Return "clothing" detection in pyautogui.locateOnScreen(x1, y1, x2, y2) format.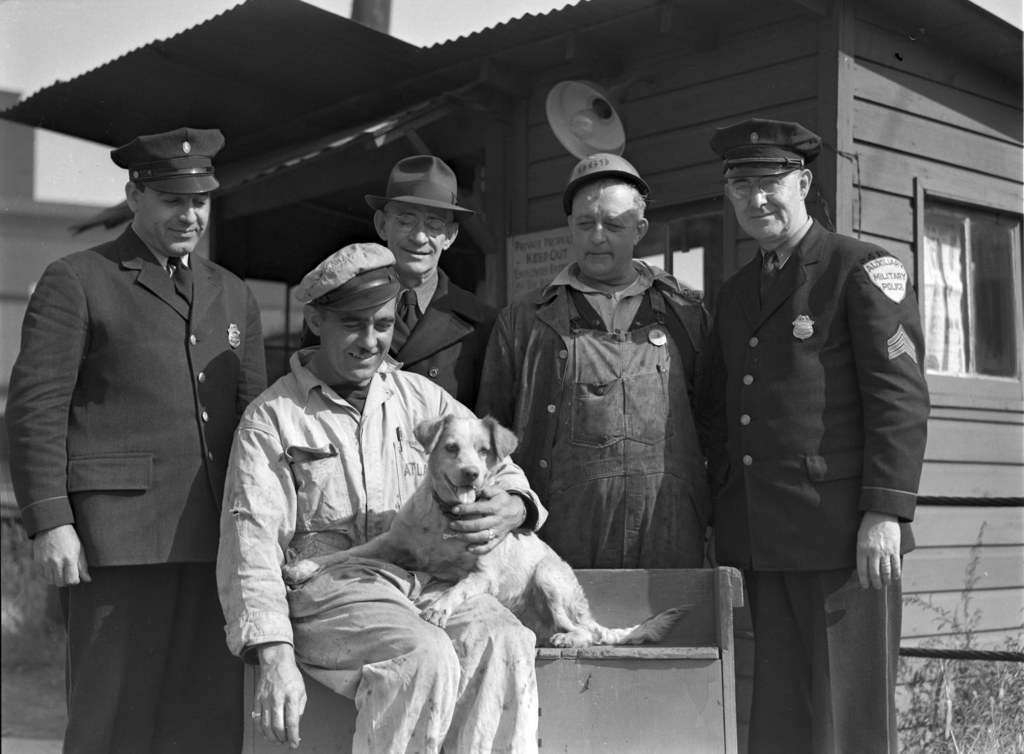
pyautogui.locateOnScreen(689, 151, 937, 691).
